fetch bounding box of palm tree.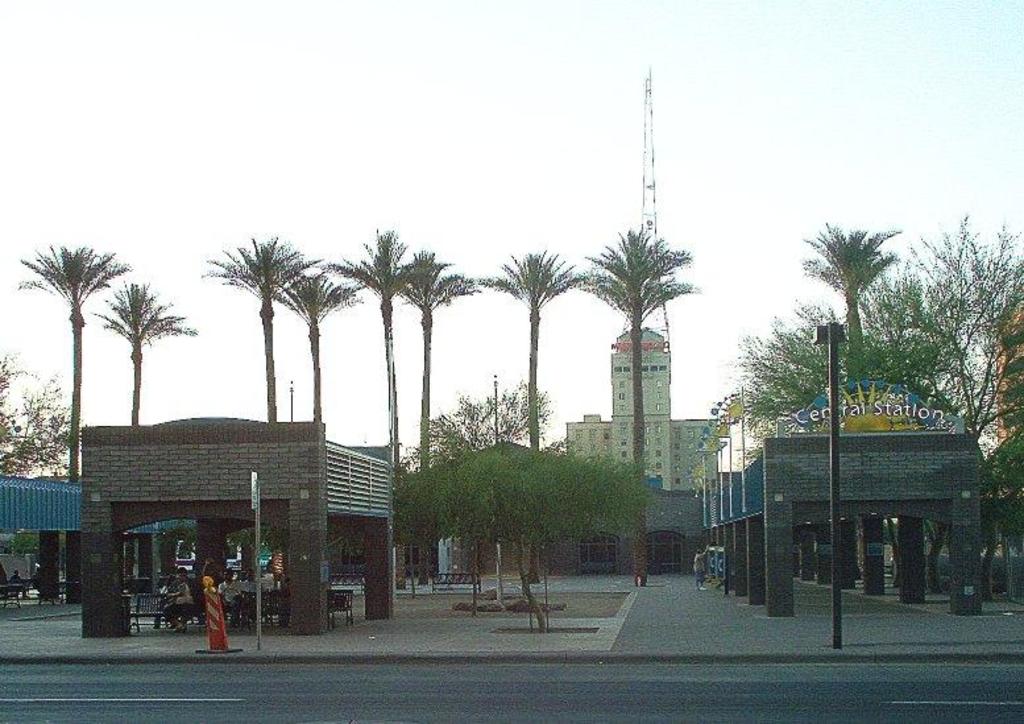
Bbox: l=293, t=262, r=349, b=444.
